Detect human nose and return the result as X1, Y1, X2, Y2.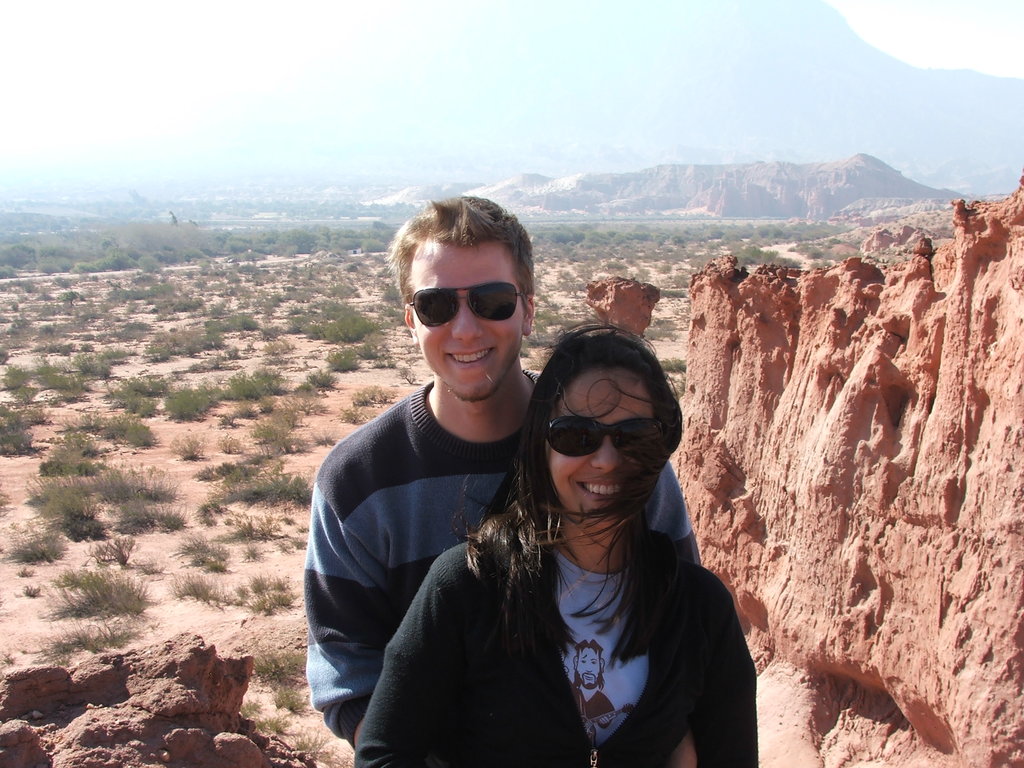
588, 435, 627, 474.
